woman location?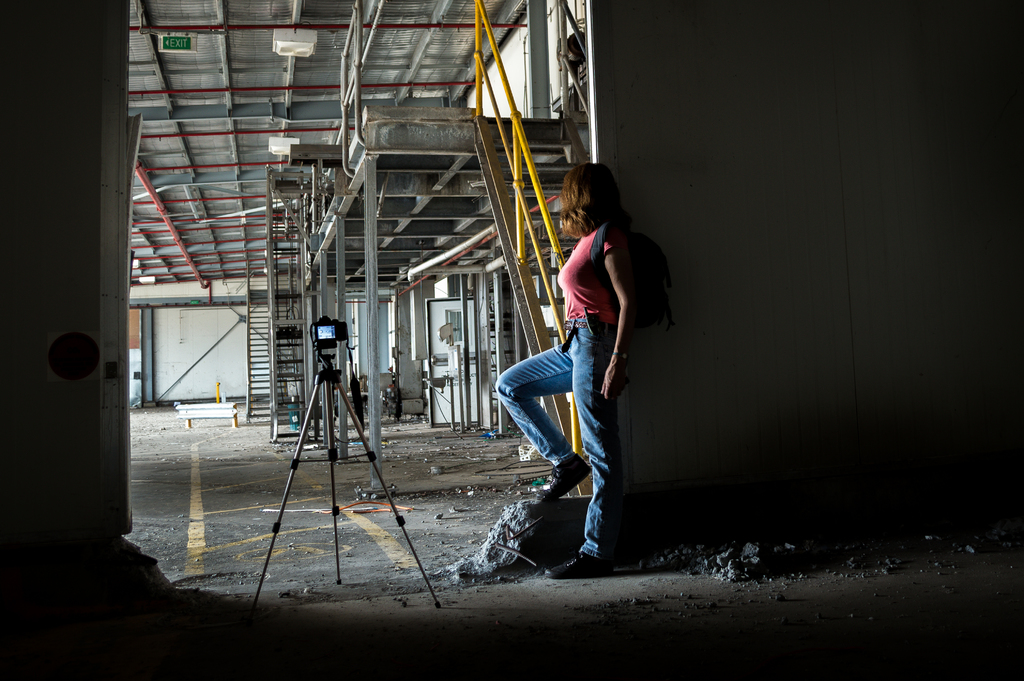
[480,157,644,573]
